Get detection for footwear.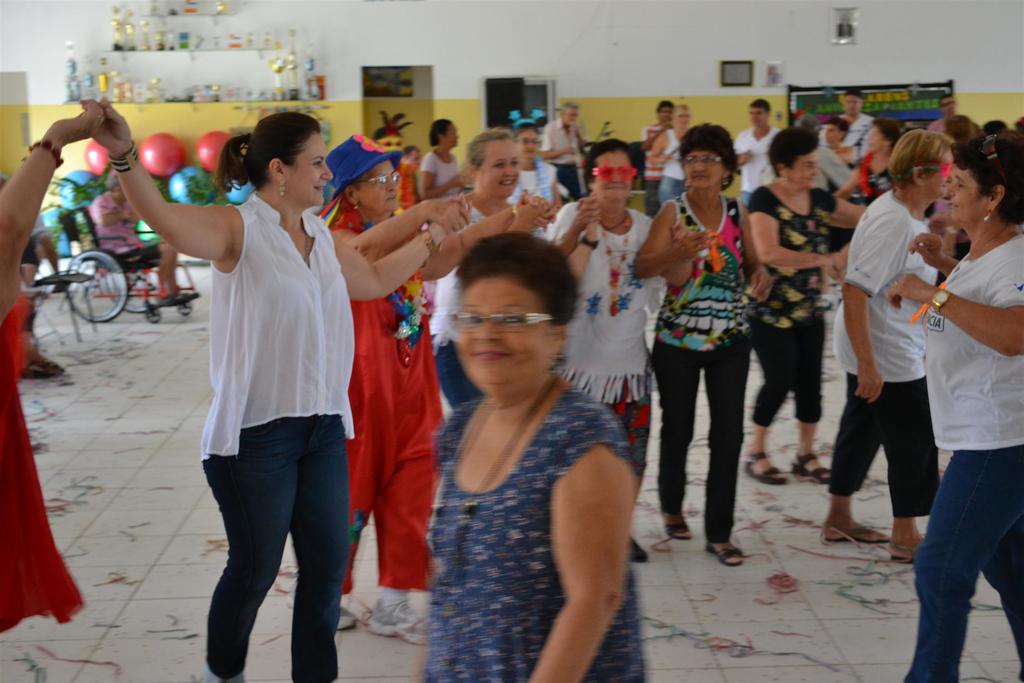
Detection: (626, 537, 648, 563).
